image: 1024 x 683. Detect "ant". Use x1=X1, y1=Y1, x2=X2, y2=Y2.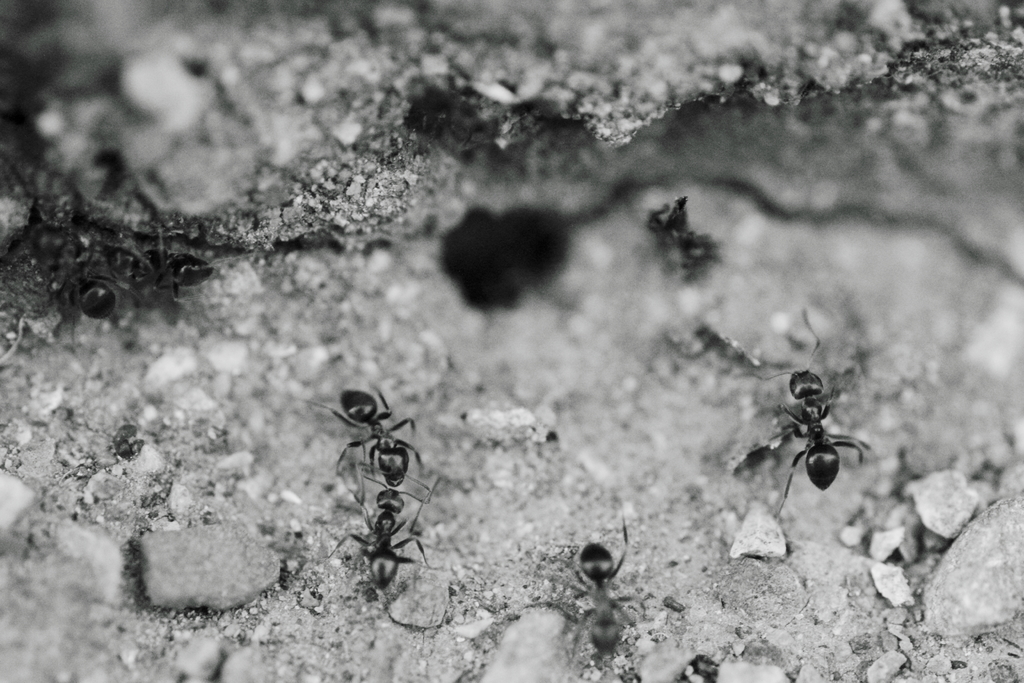
x1=745, y1=315, x2=870, y2=518.
